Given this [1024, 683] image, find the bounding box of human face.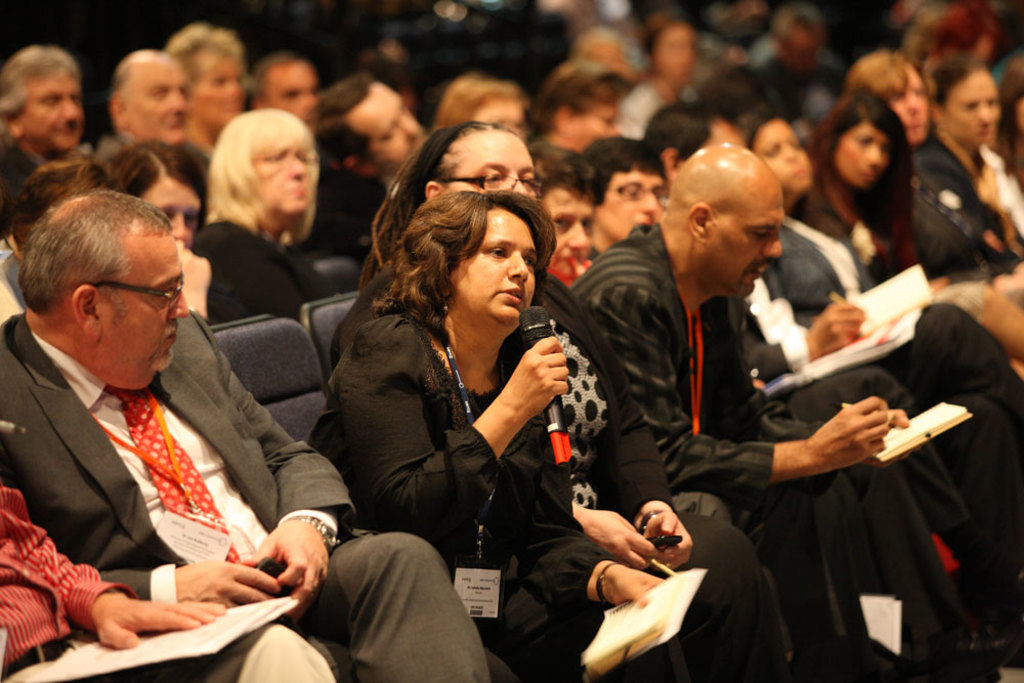
{"x1": 129, "y1": 56, "x2": 185, "y2": 144}.
